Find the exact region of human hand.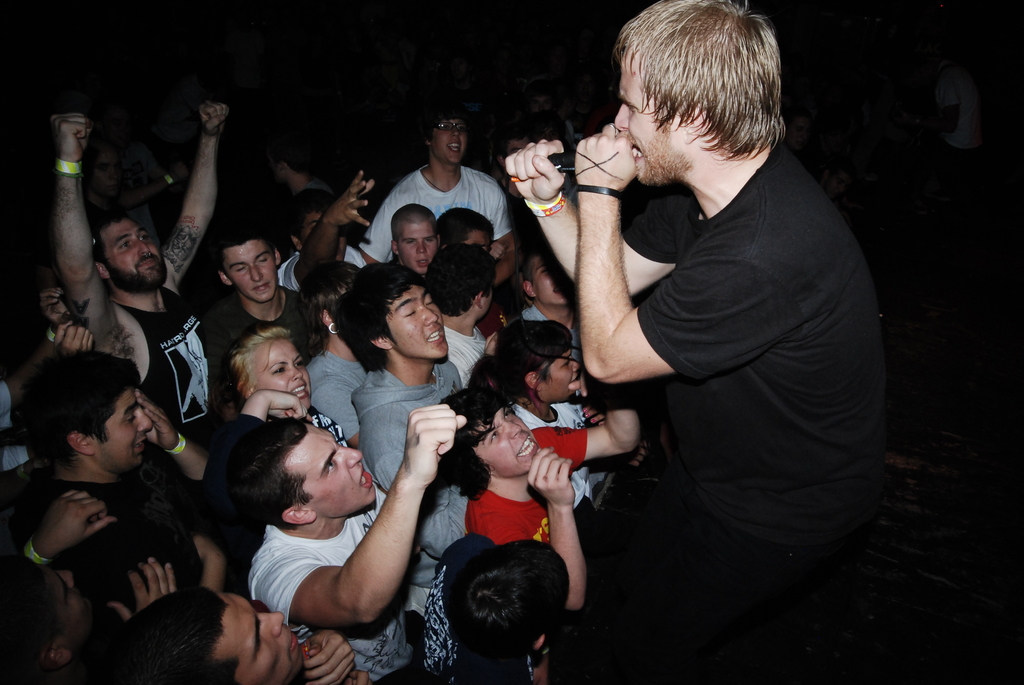
Exact region: crop(485, 332, 500, 362).
